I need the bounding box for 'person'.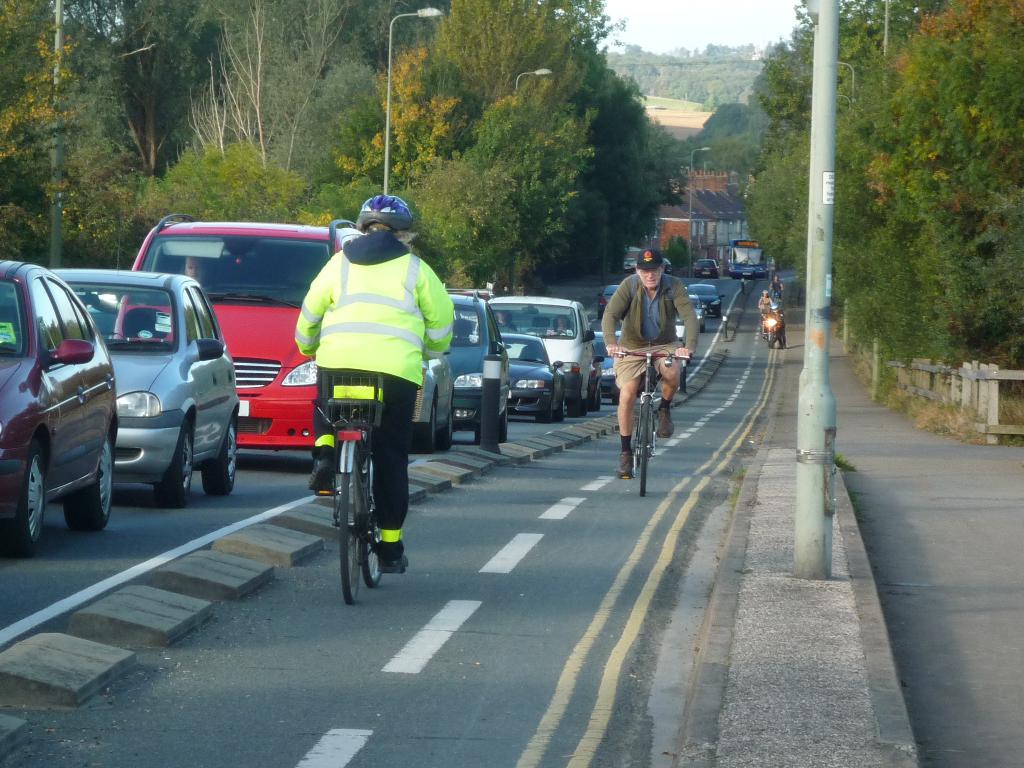
Here it is: box=[182, 257, 206, 283].
